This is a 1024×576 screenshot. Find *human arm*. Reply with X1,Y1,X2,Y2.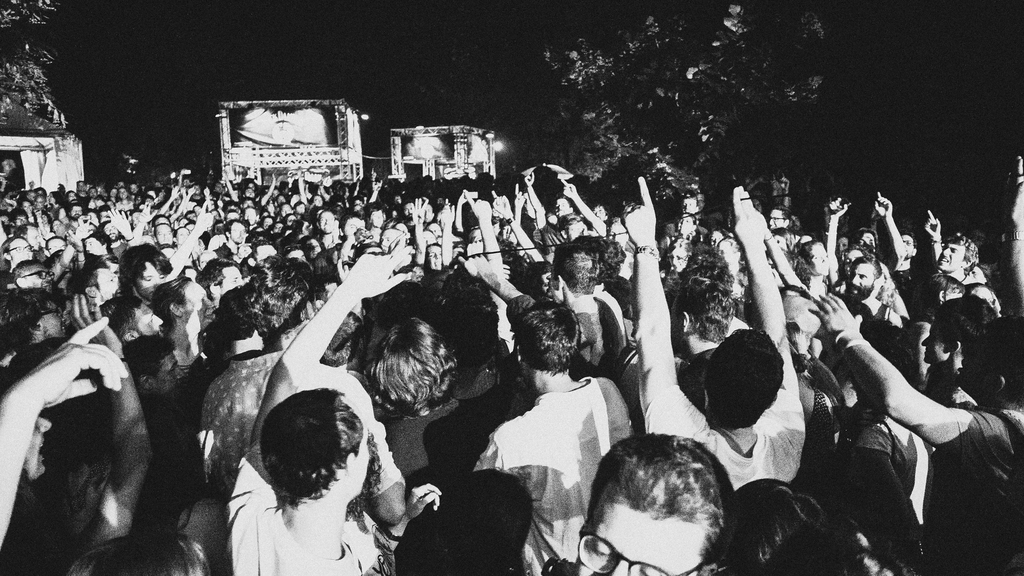
355,381,405,518.
